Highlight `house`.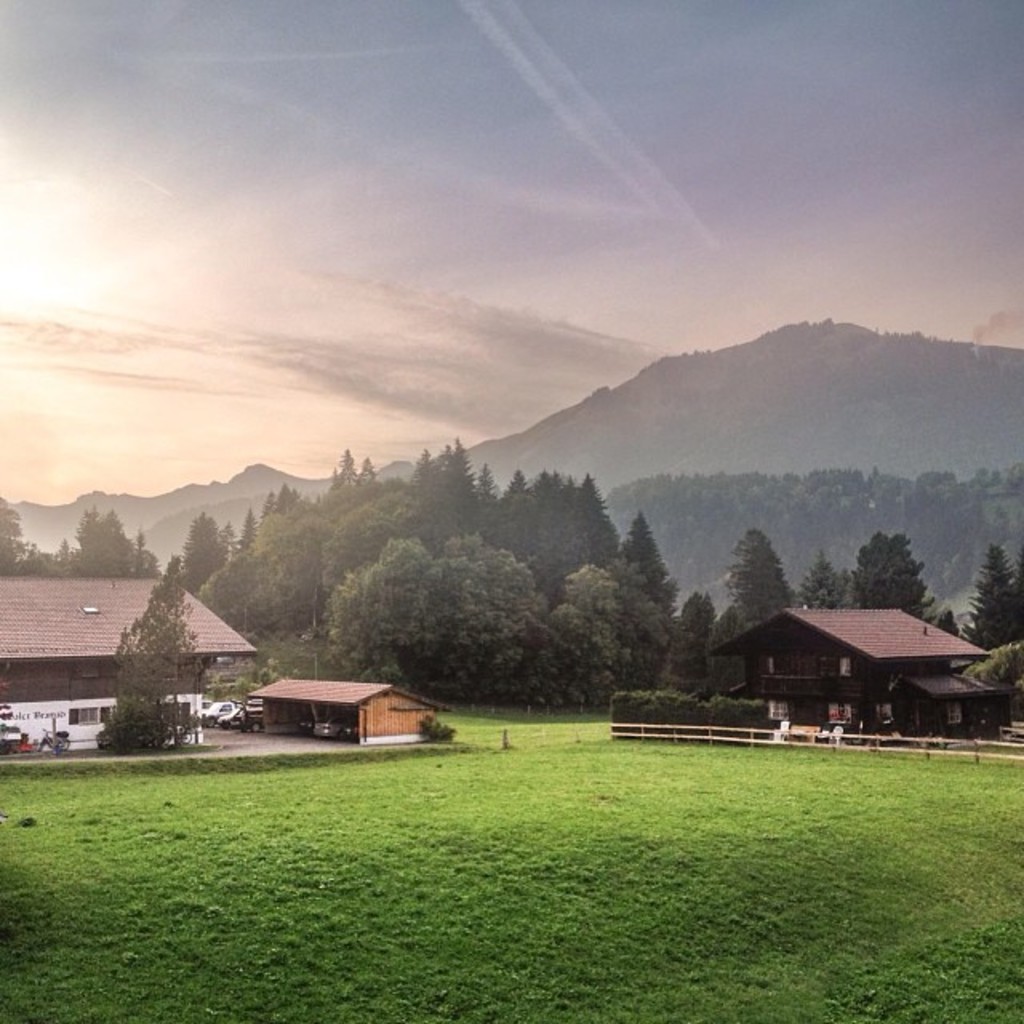
Highlighted region: detection(0, 578, 248, 749).
